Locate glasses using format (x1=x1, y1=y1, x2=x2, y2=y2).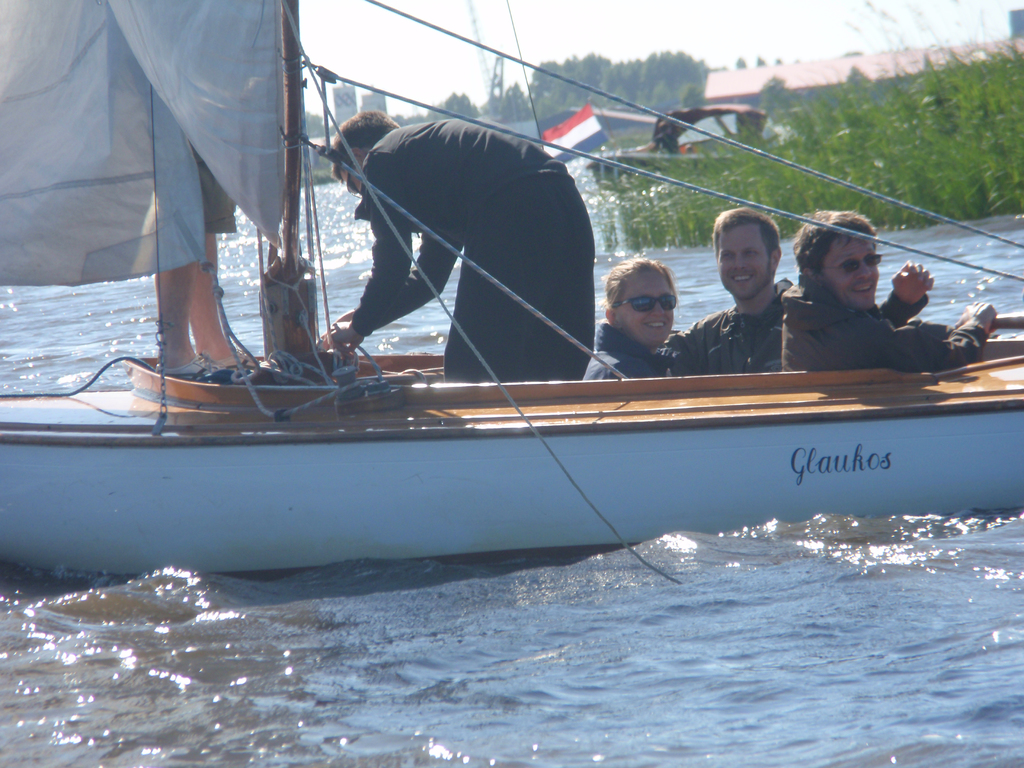
(x1=609, y1=293, x2=677, y2=311).
